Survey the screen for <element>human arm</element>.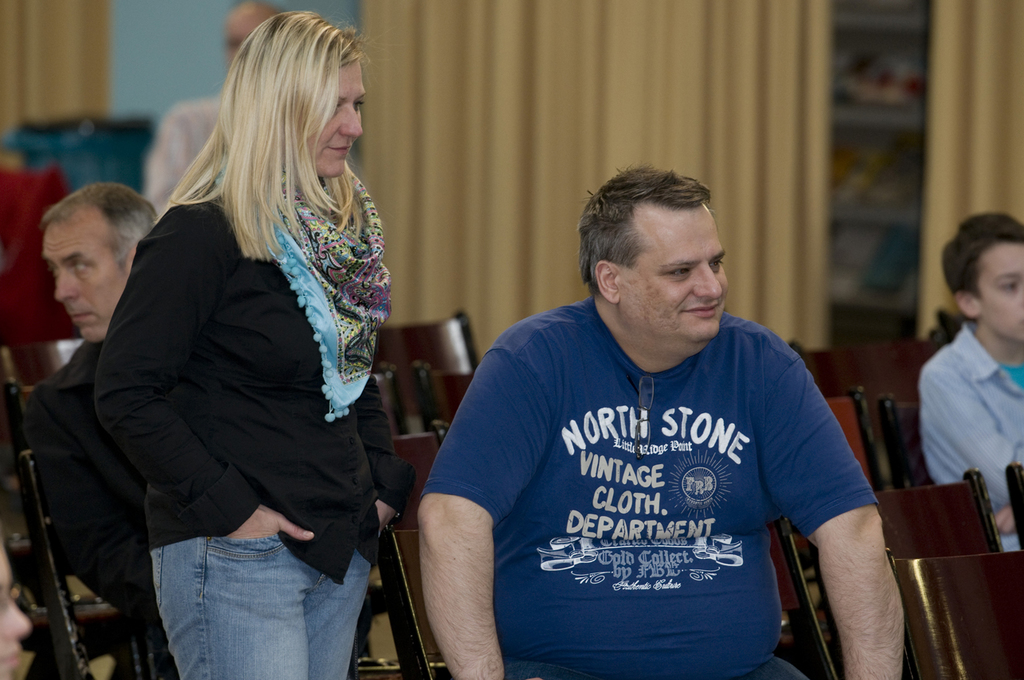
Survey found: pyautogui.locateOnScreen(93, 222, 310, 545).
